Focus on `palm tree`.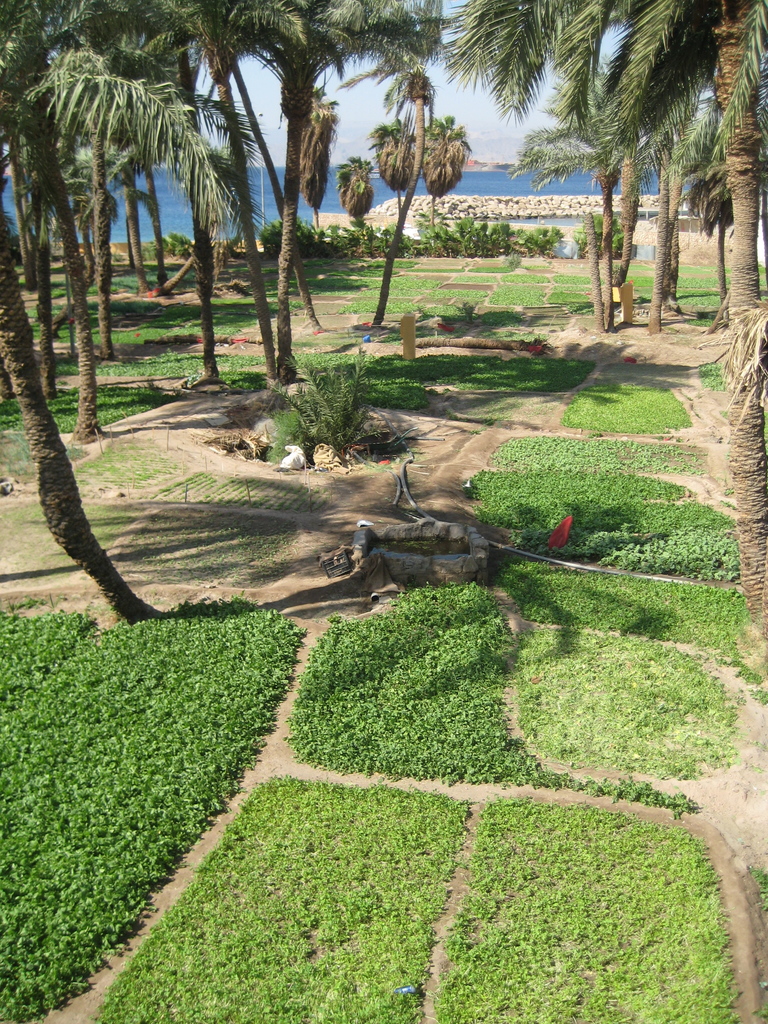
Focused at box=[232, 4, 425, 319].
